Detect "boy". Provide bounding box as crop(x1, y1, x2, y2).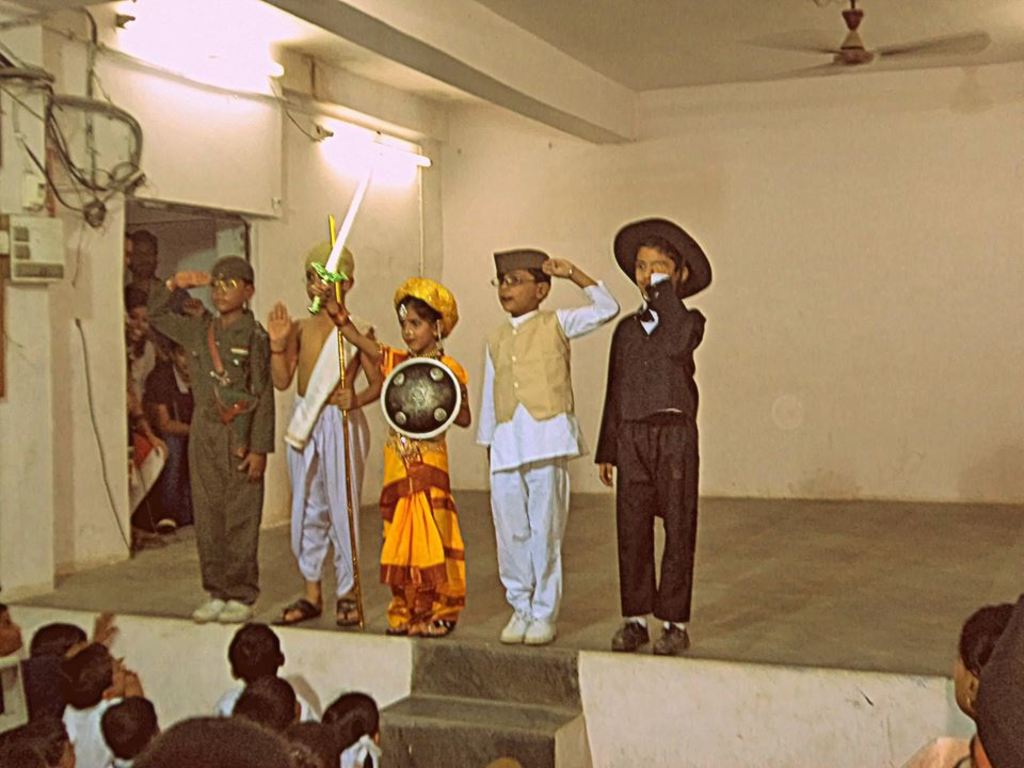
crop(589, 212, 714, 656).
